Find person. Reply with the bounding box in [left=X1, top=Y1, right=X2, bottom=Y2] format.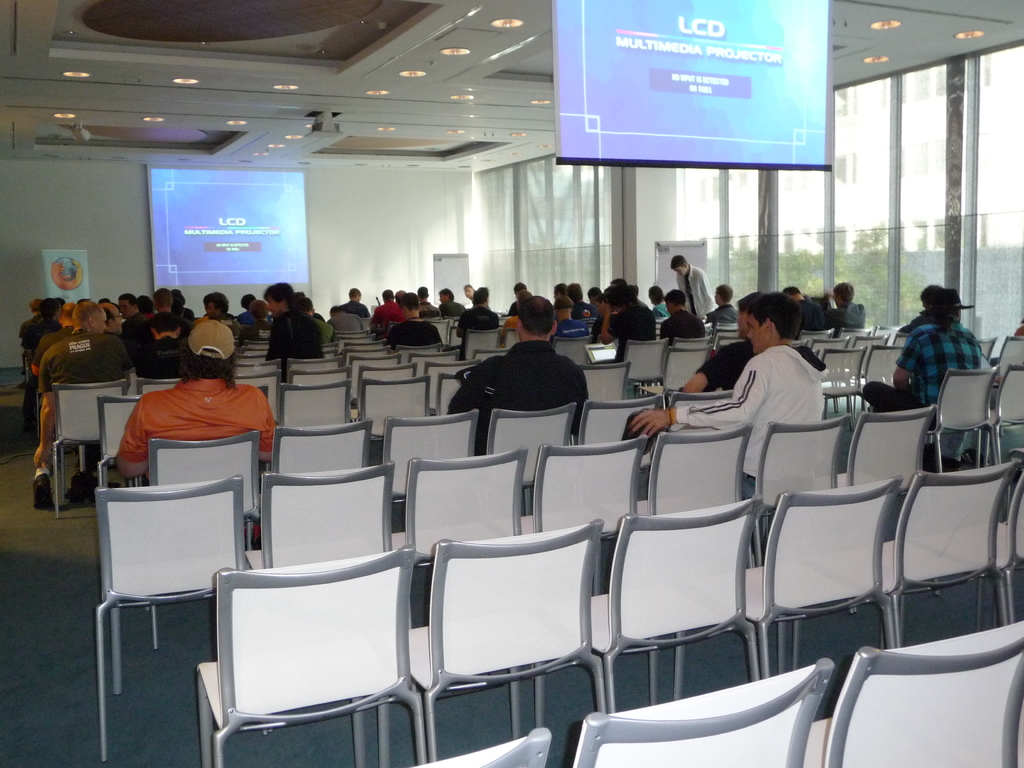
[left=501, top=294, right=523, bottom=333].
